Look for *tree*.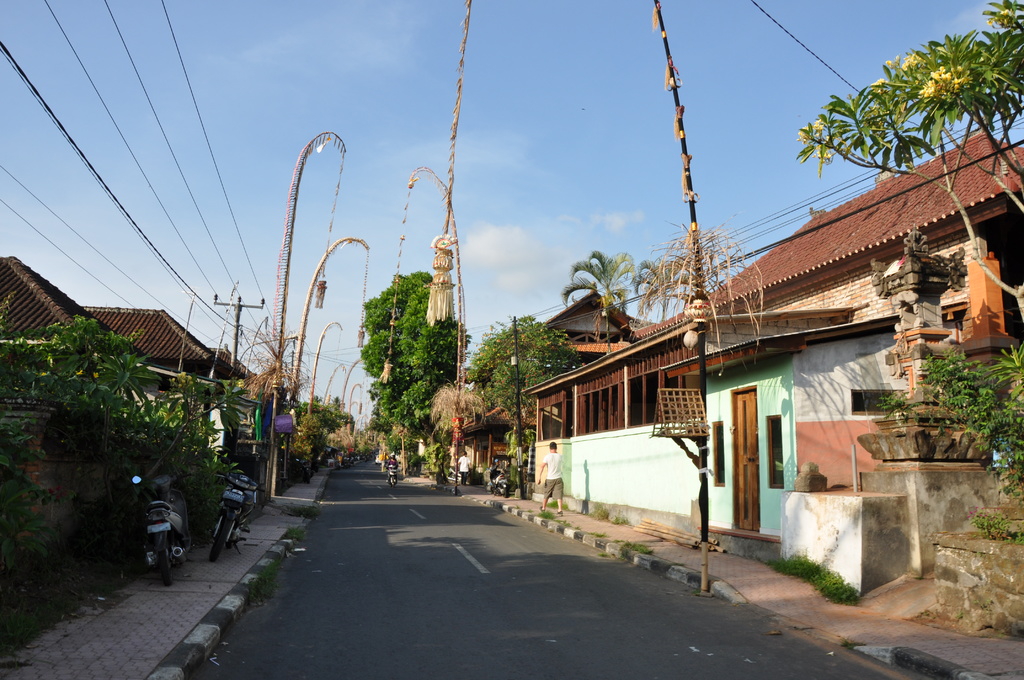
Found: 458 310 578 492.
